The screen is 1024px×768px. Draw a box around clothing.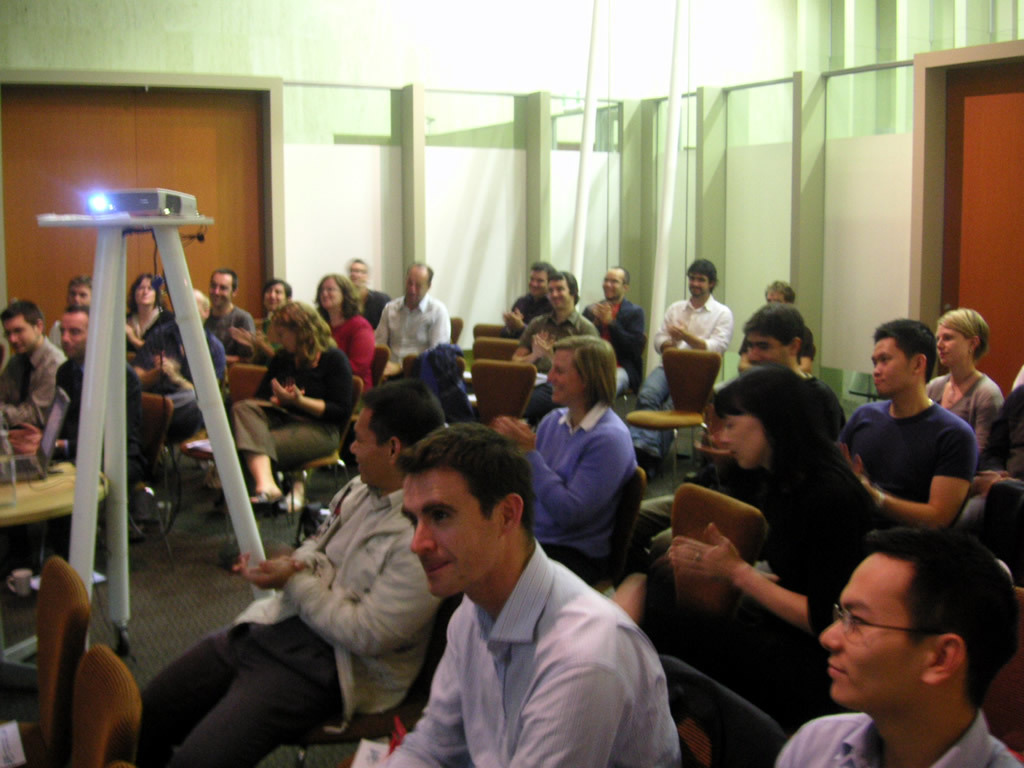
x1=575 y1=297 x2=642 y2=385.
